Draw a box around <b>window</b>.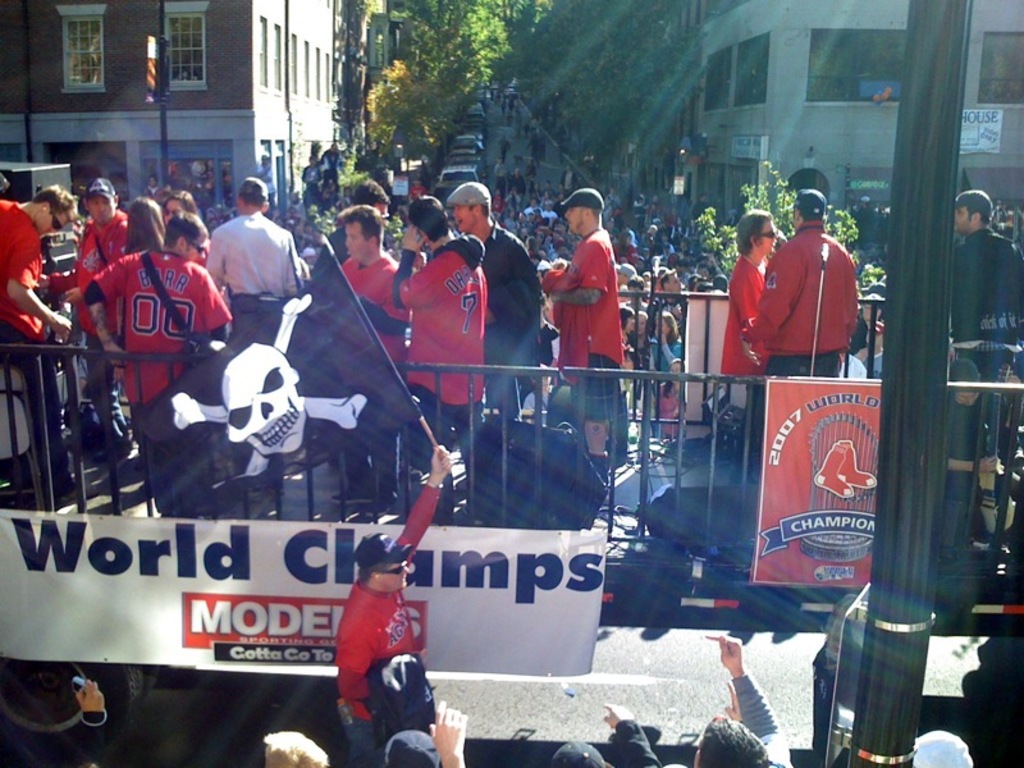
251, 15, 265, 83.
